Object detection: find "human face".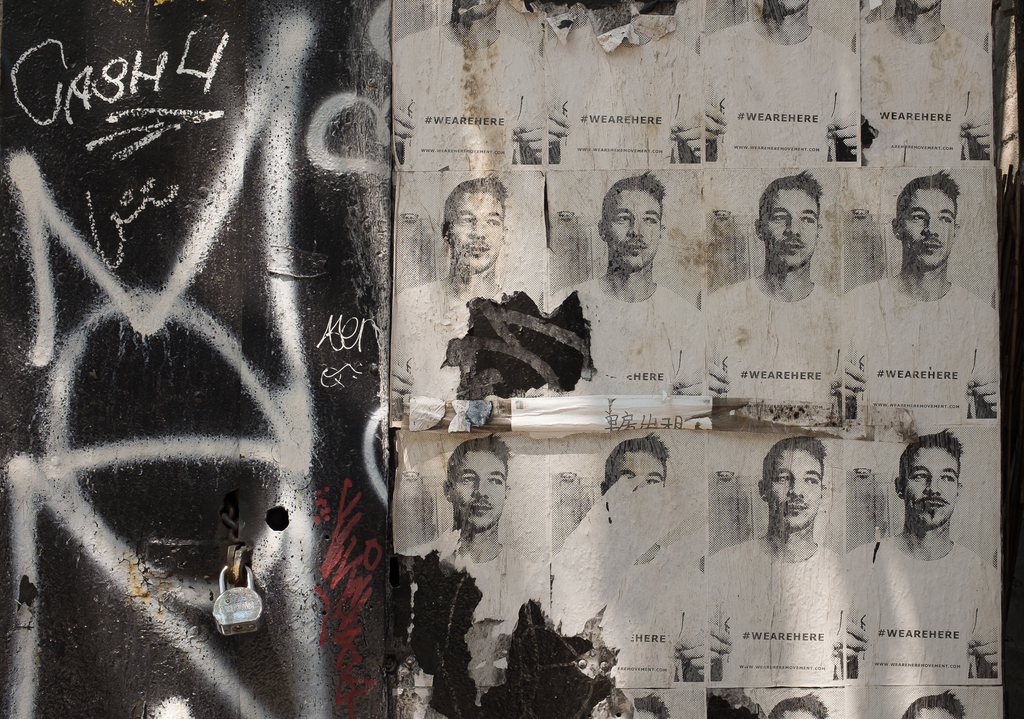
box(902, 446, 957, 526).
